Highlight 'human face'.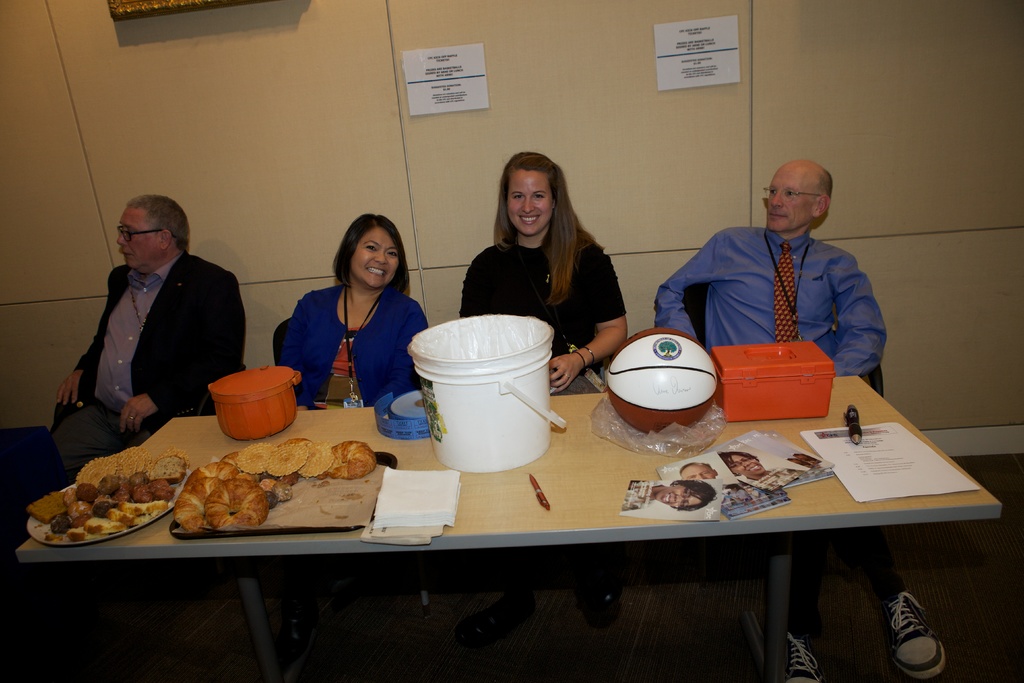
Highlighted region: [118, 208, 154, 267].
